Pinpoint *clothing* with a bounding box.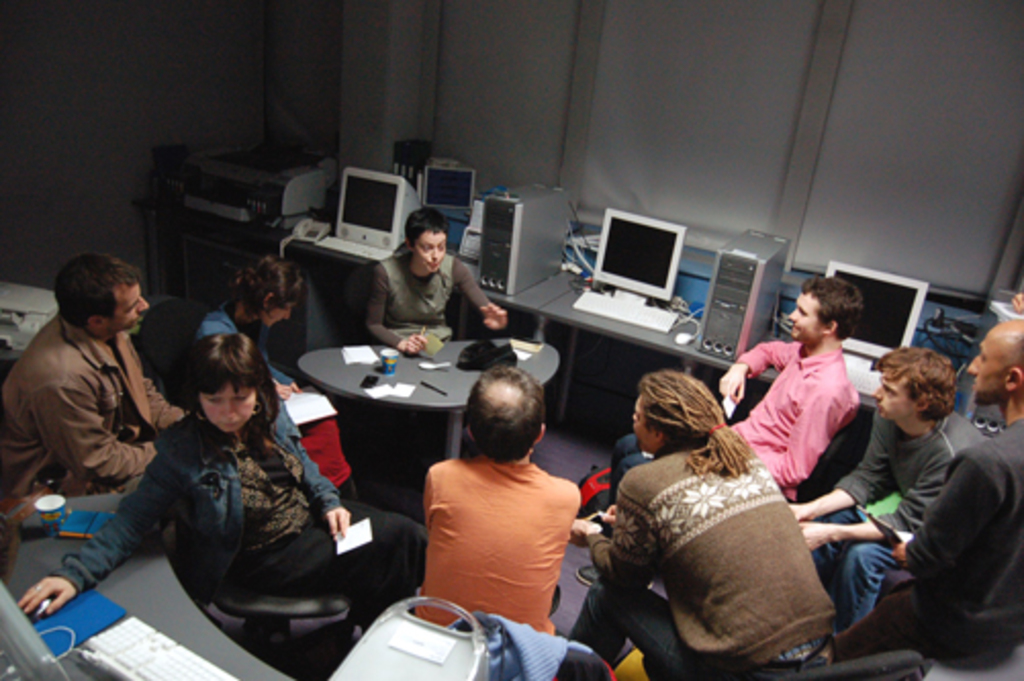
{"left": 421, "top": 452, "right": 583, "bottom": 632}.
